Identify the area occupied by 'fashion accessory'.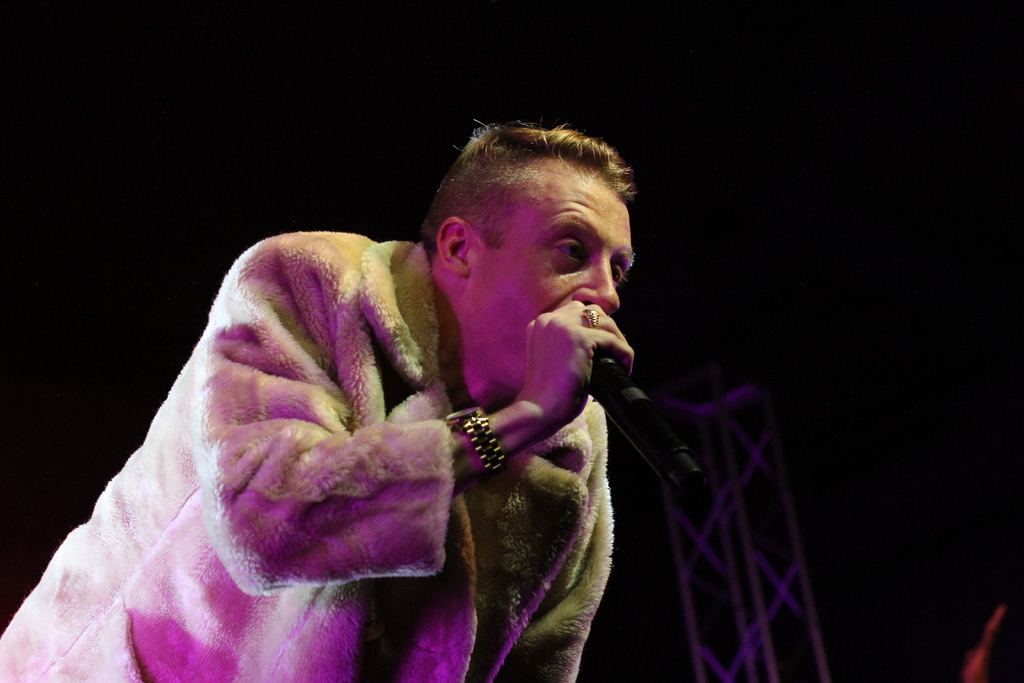
Area: left=444, top=399, right=503, bottom=477.
